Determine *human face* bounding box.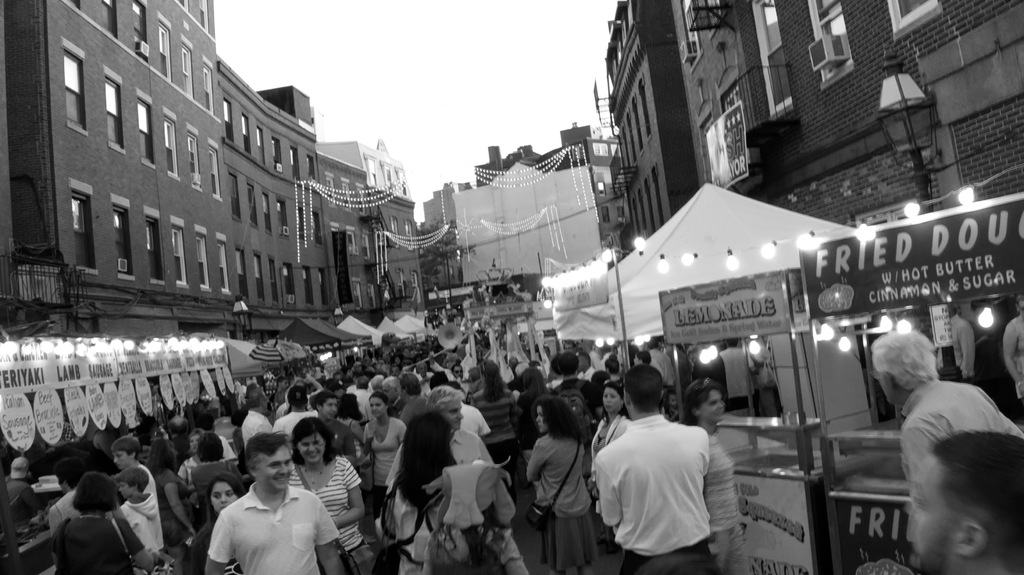
Determined: left=537, top=406, right=550, bottom=434.
